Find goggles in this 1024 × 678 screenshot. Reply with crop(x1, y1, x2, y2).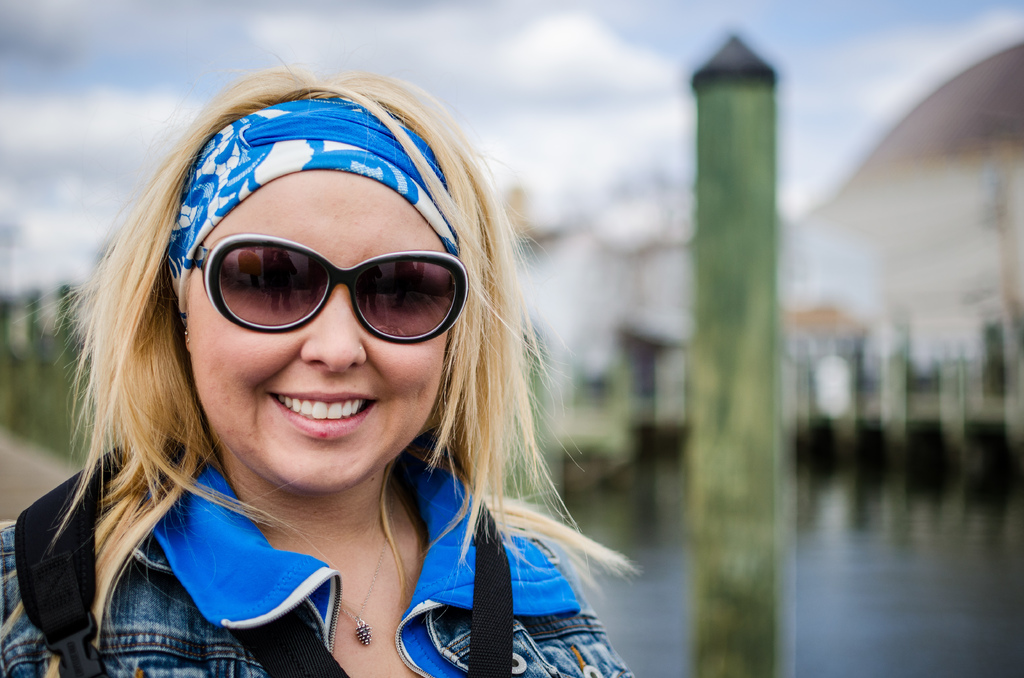
crop(174, 226, 452, 349).
